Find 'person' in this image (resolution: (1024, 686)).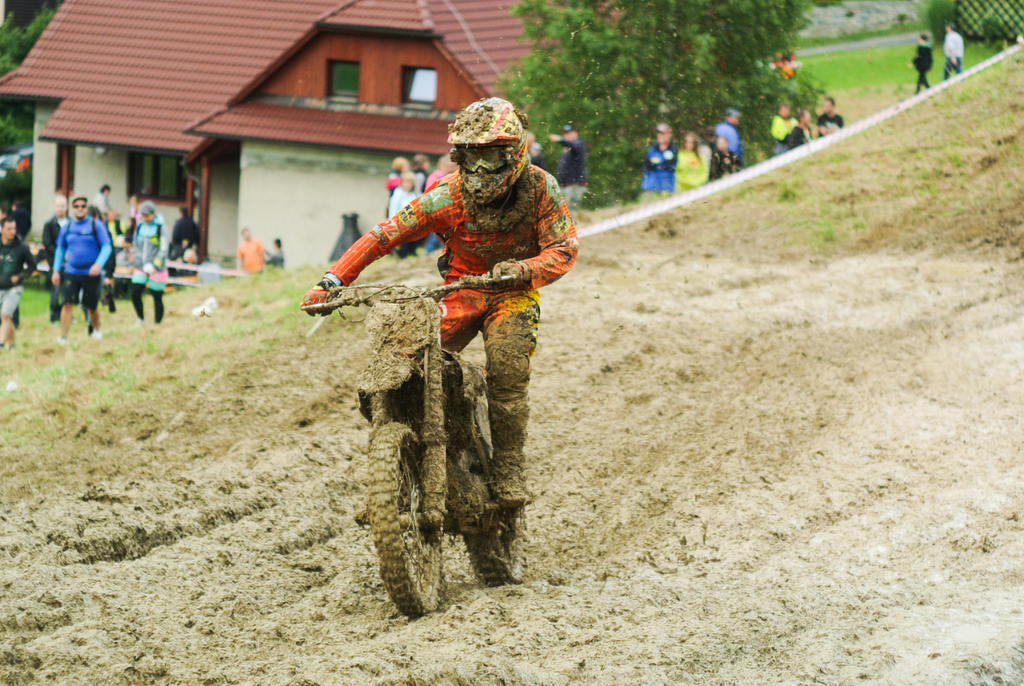
232,225,264,275.
